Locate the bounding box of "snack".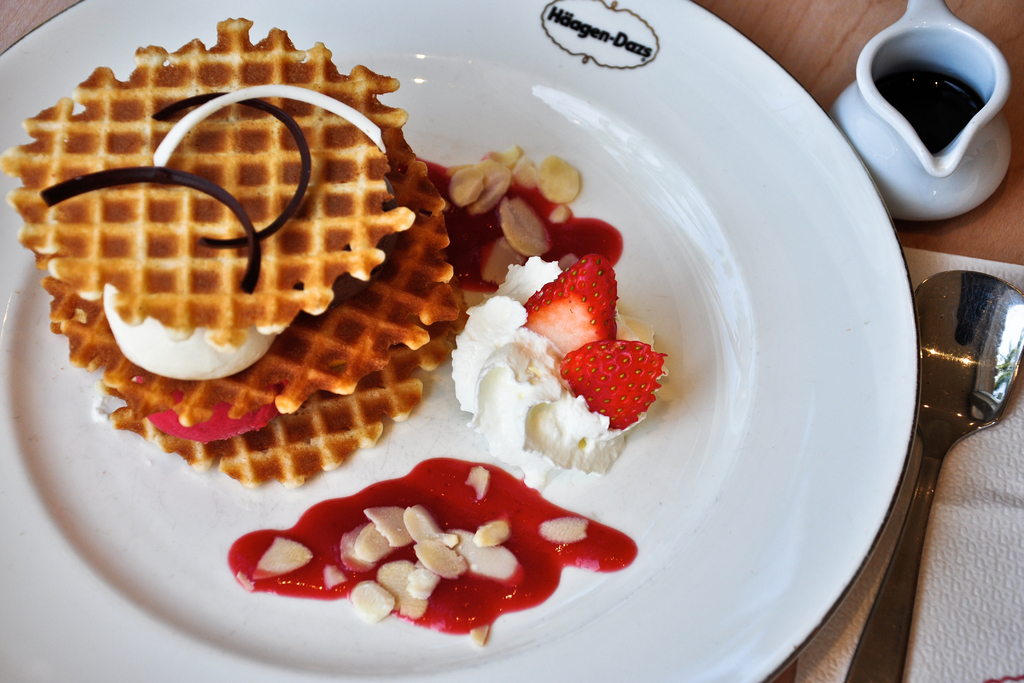
Bounding box: 0/17/471/491.
